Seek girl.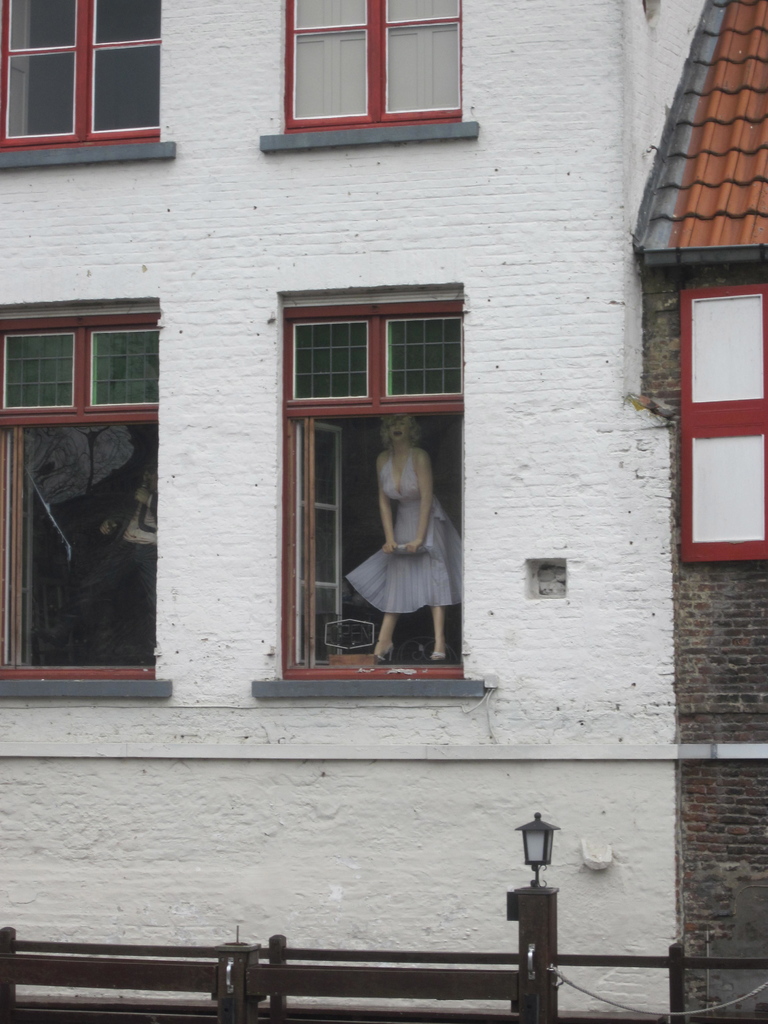
343 415 463 662.
